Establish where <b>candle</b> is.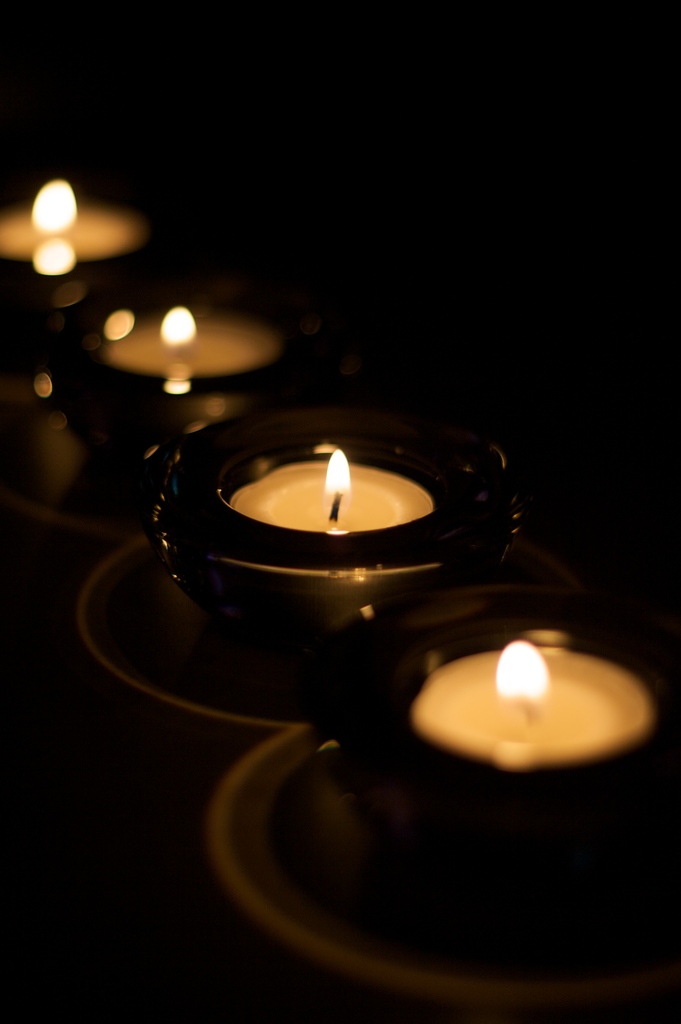
Established at 0,180,143,267.
